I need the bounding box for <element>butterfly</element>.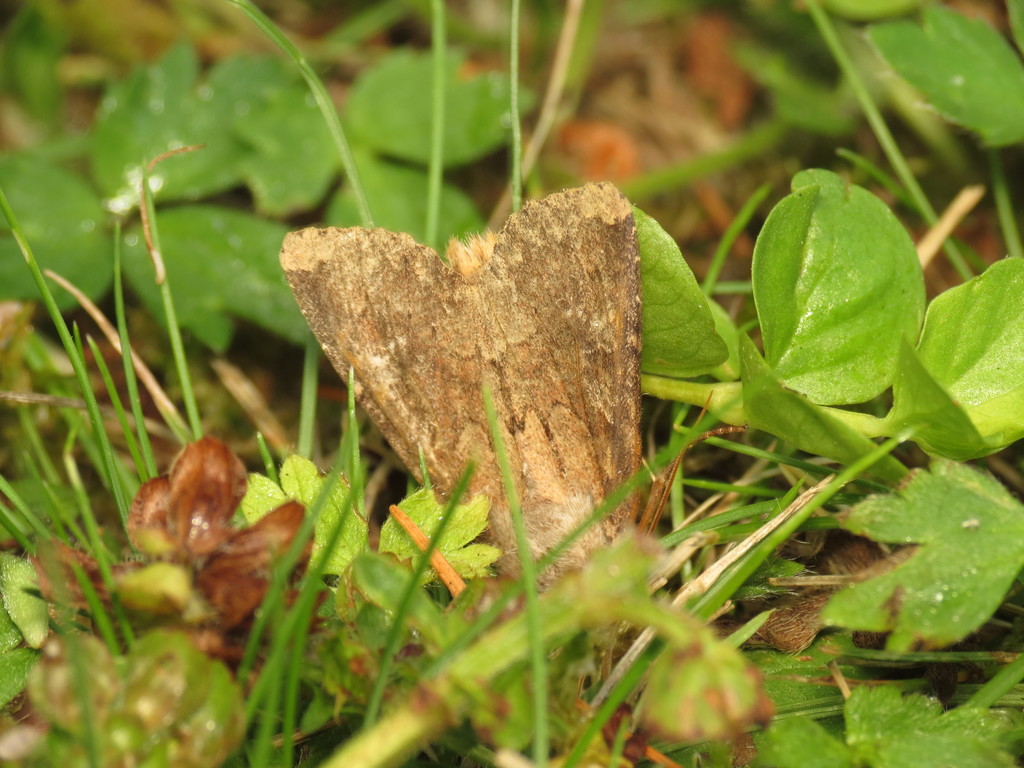
Here it is: (276, 182, 642, 675).
